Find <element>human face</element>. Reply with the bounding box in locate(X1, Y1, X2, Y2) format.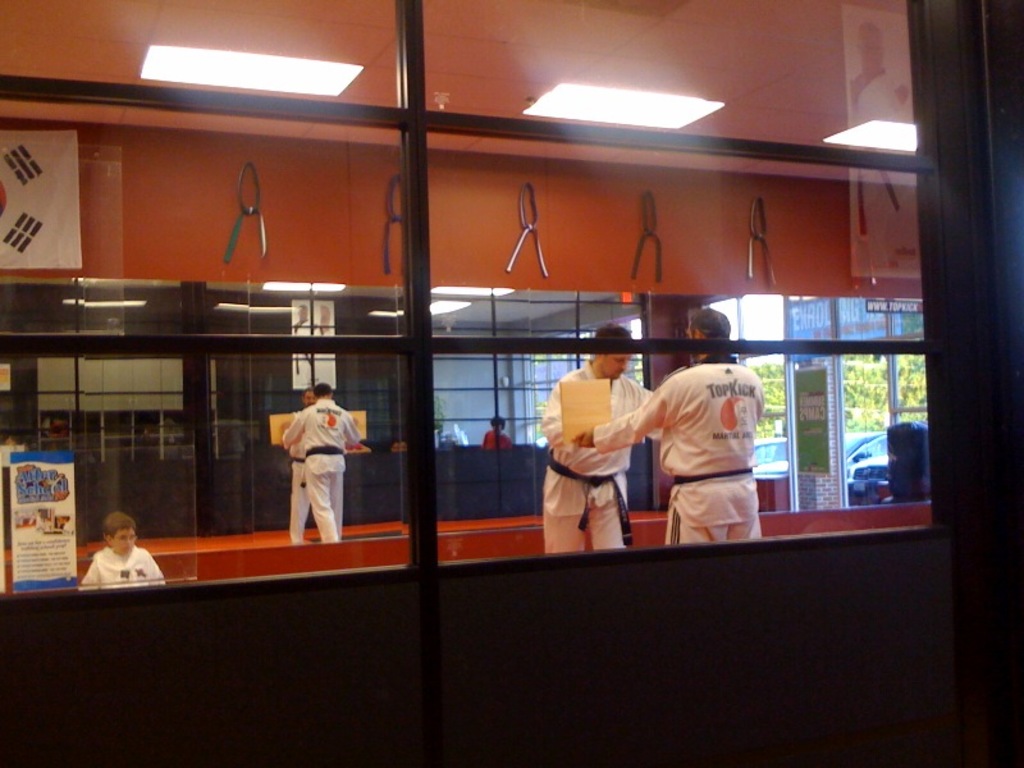
locate(113, 531, 136, 554).
